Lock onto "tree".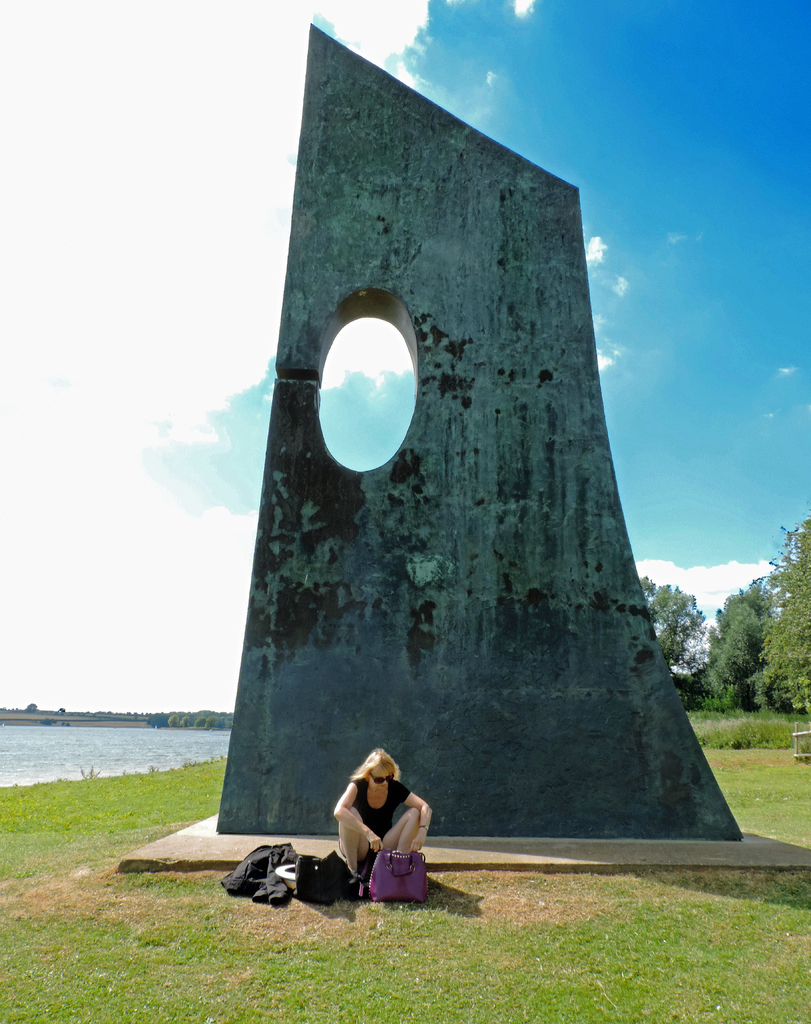
Locked: <bbox>751, 510, 810, 718</bbox>.
